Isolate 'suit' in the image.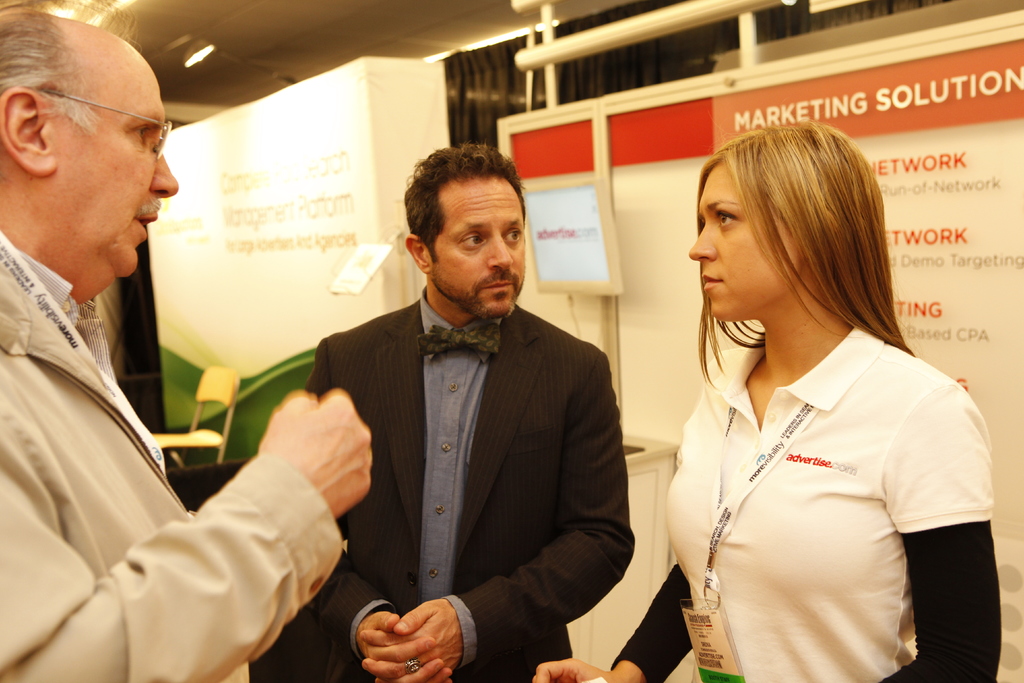
Isolated region: {"left": 294, "top": 188, "right": 635, "bottom": 675}.
